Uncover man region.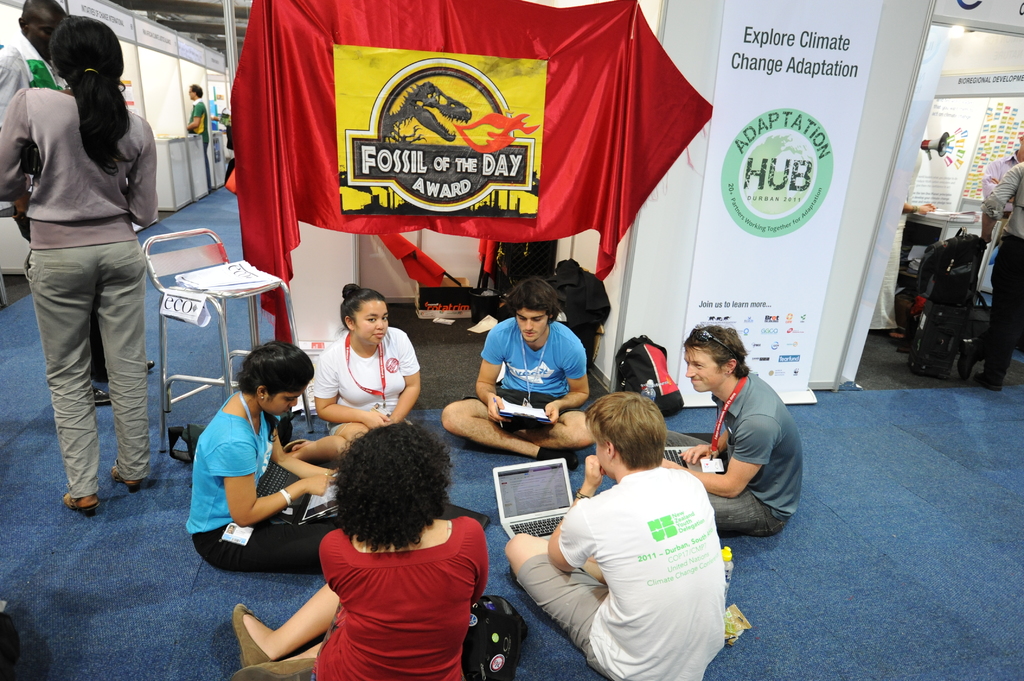
Uncovered: 440:275:596:472.
